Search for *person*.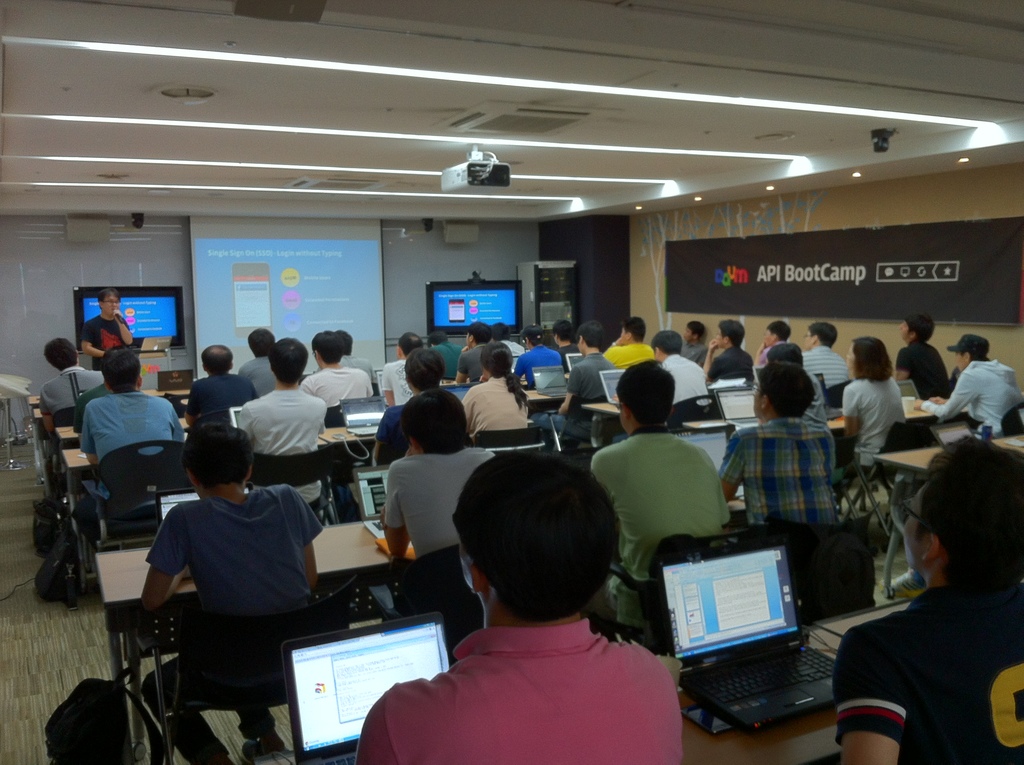
Found at 360 474 696 764.
